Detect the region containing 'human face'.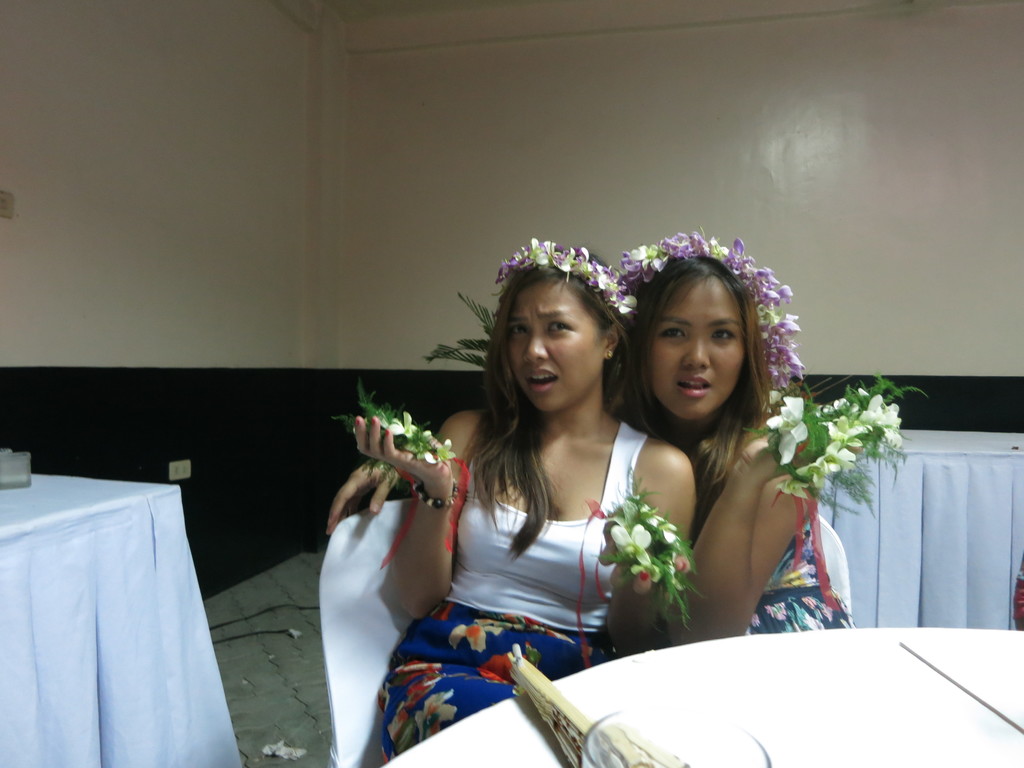
crop(502, 270, 608, 405).
